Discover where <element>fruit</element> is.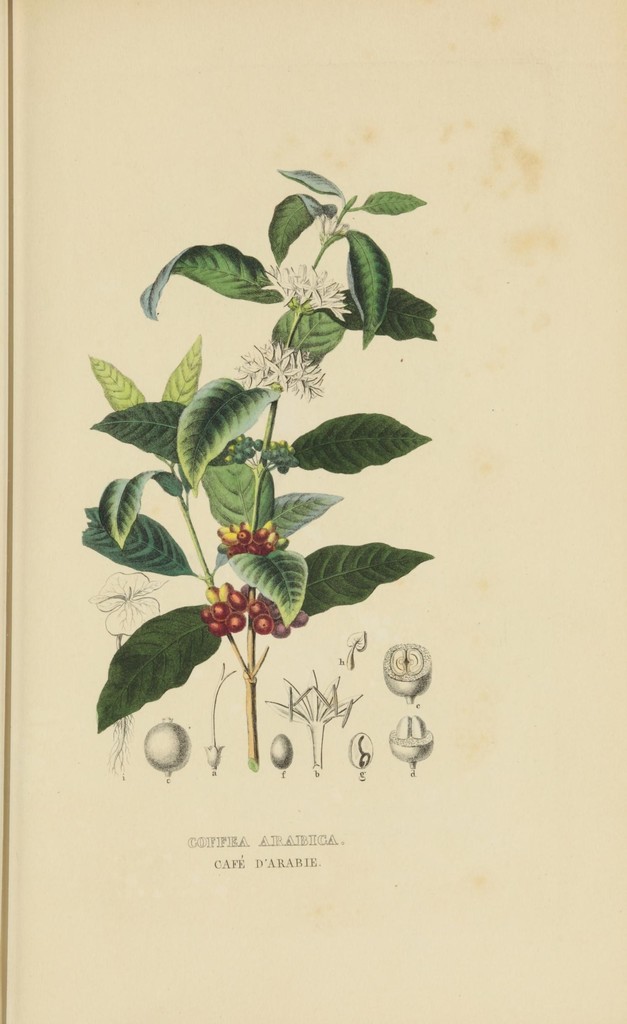
Discovered at bbox=[384, 647, 433, 705].
